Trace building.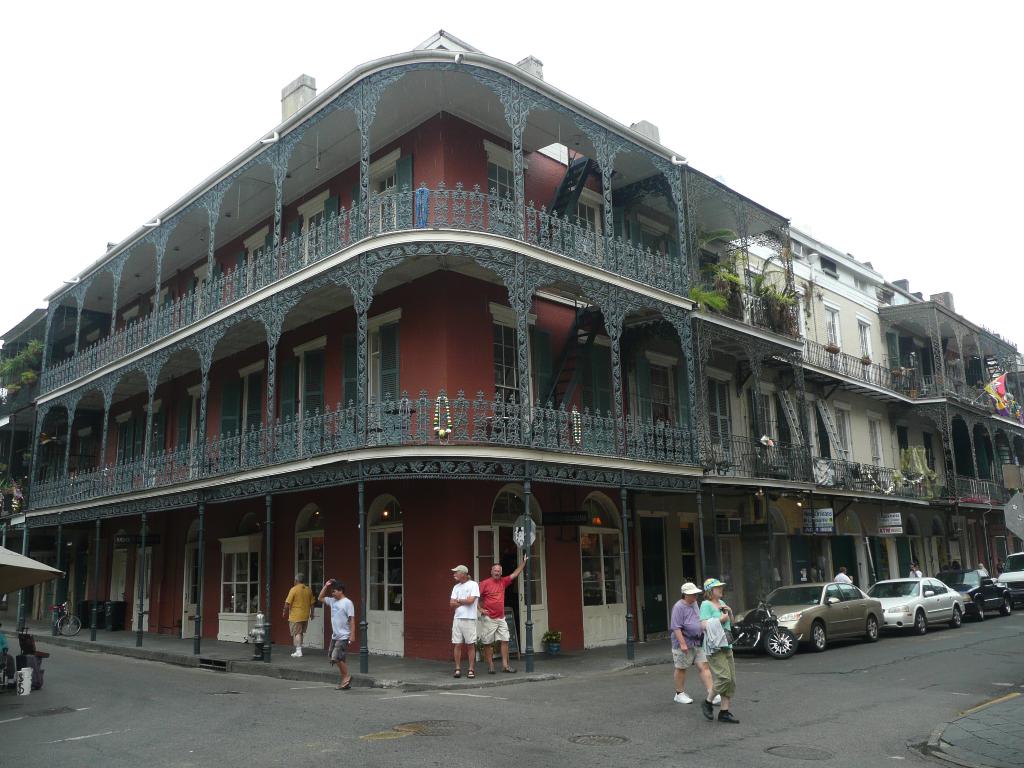
Traced to bbox=[0, 24, 1023, 695].
